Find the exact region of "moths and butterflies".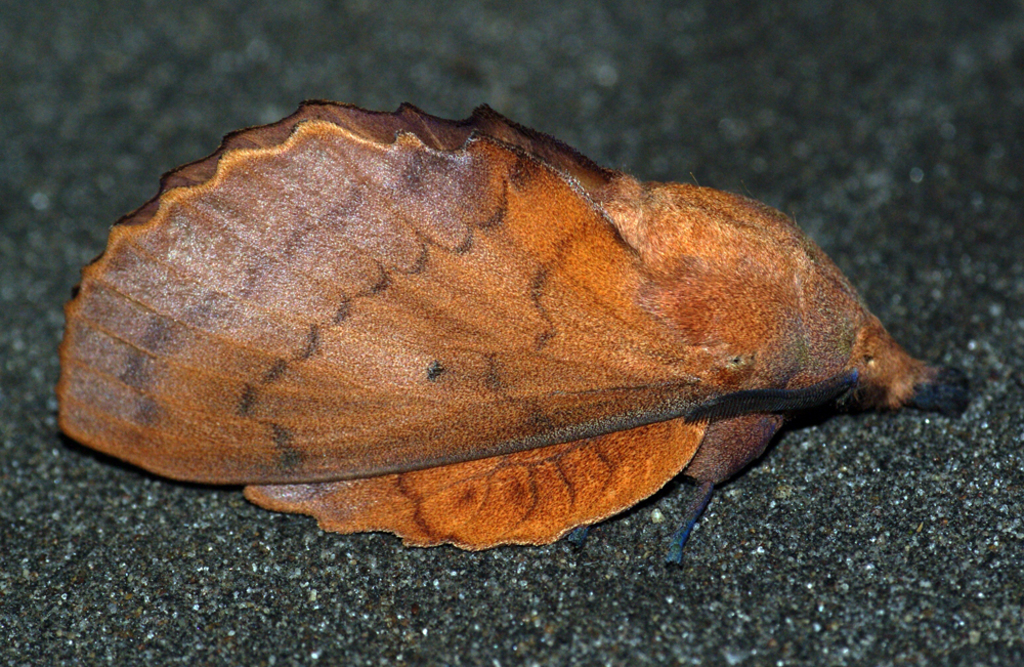
Exact region: Rect(56, 97, 954, 586).
